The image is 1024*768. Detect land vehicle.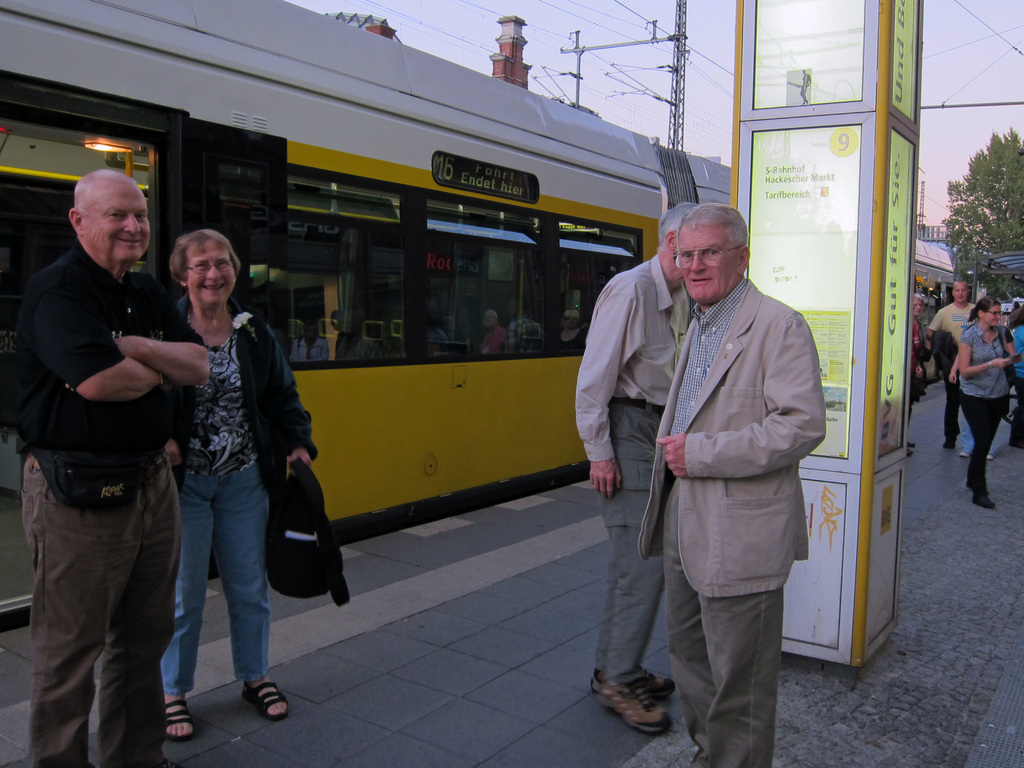
Detection: left=48, top=38, right=867, bottom=623.
